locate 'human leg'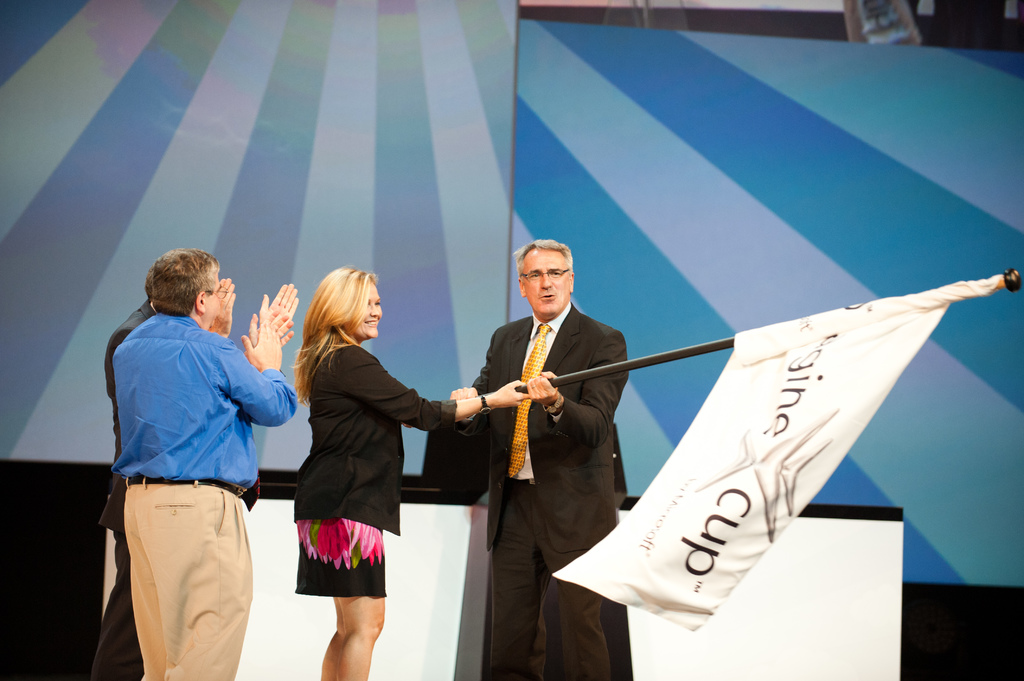
<bbox>127, 489, 168, 678</bbox>
